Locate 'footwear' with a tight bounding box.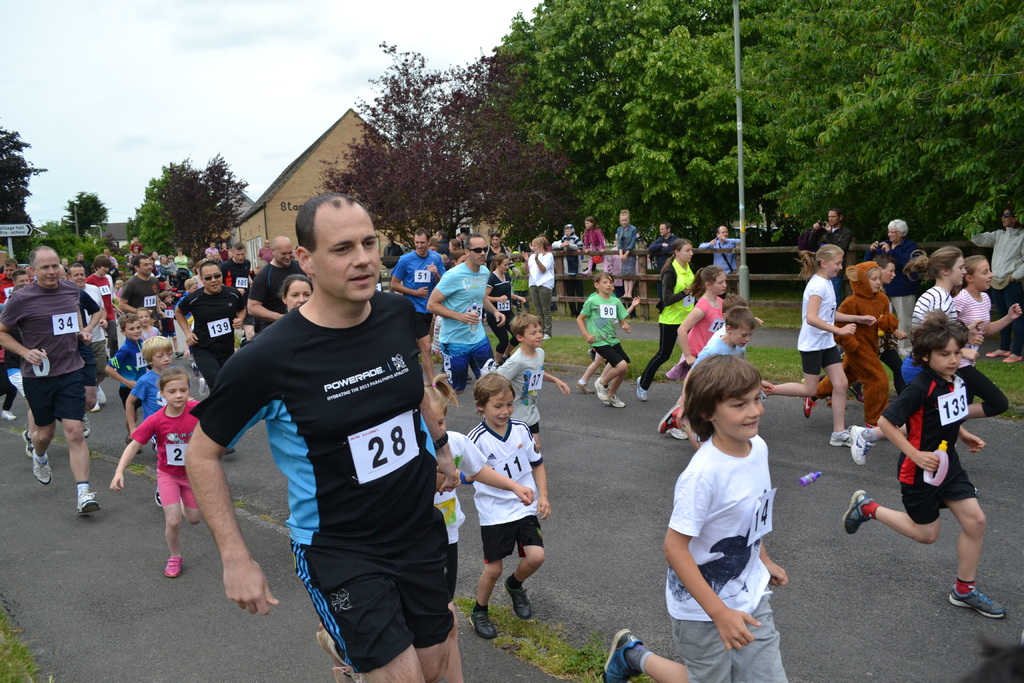
{"left": 95, "top": 385, "right": 106, "bottom": 403}.
